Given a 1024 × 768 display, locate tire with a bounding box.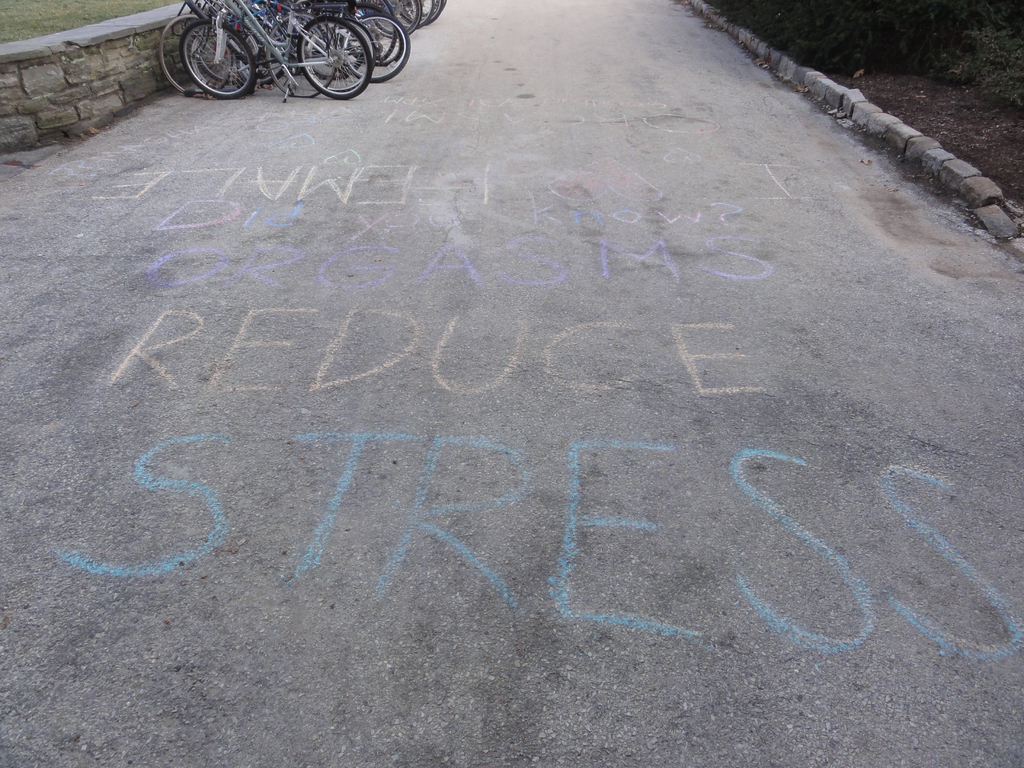
Located: l=268, t=10, r=359, b=87.
